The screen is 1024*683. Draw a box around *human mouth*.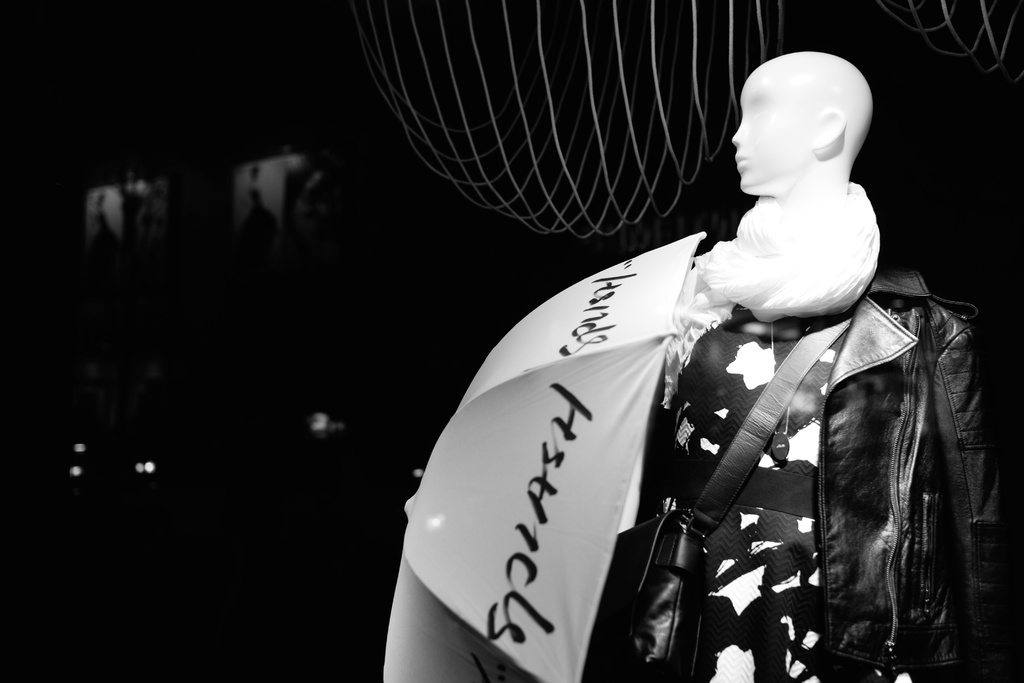
(x1=734, y1=147, x2=749, y2=177).
